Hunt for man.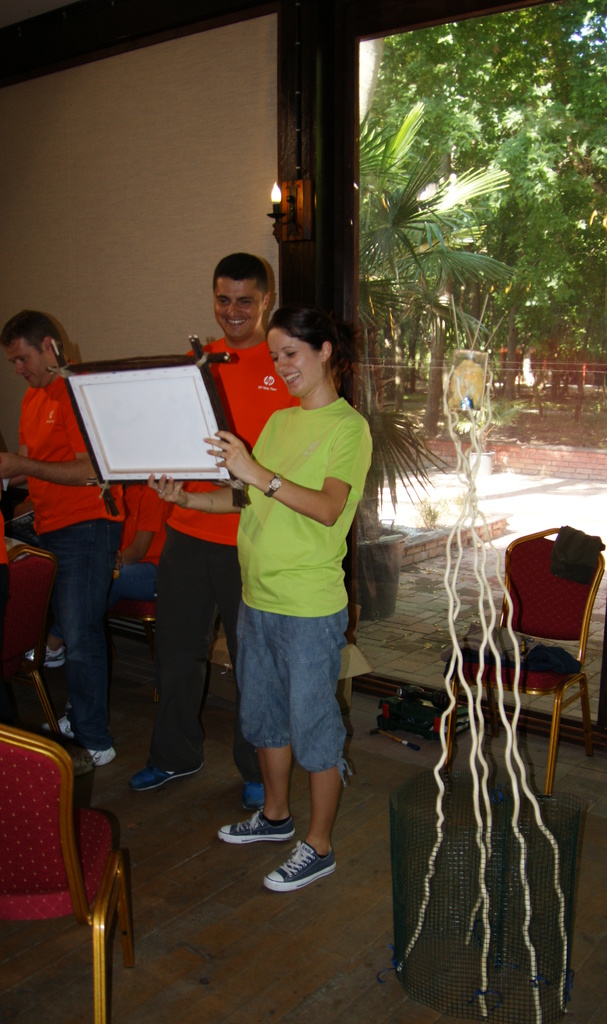
Hunted down at 0:314:125:774.
